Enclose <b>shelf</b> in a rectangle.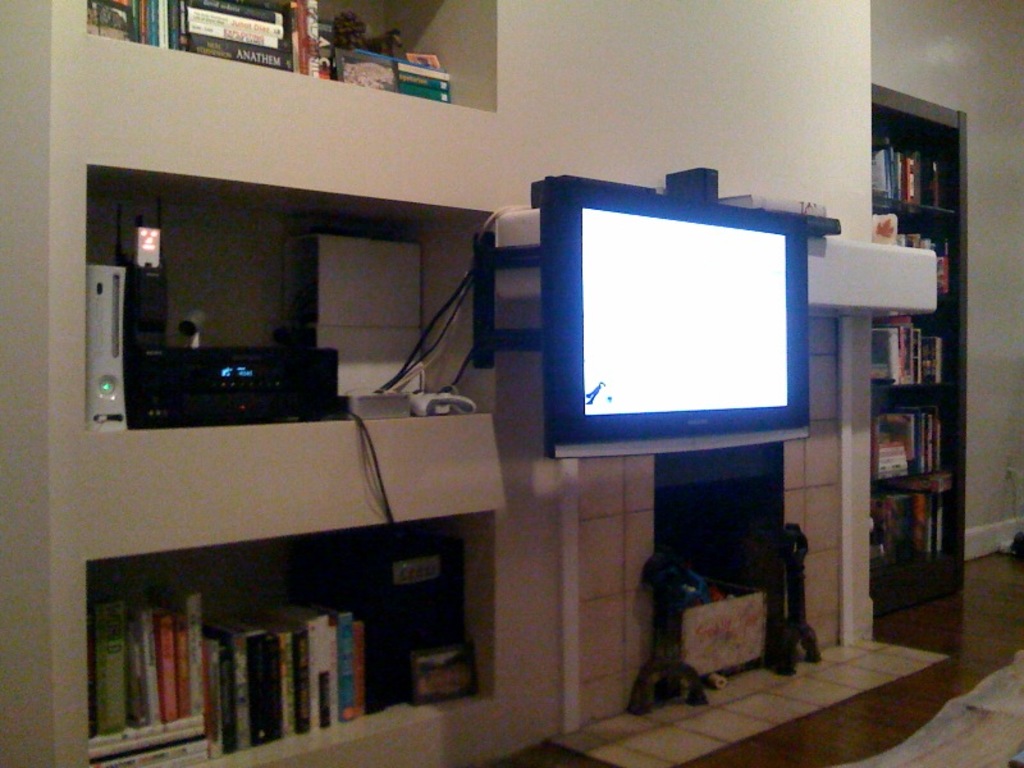
x1=79 y1=0 x2=498 y2=118.
